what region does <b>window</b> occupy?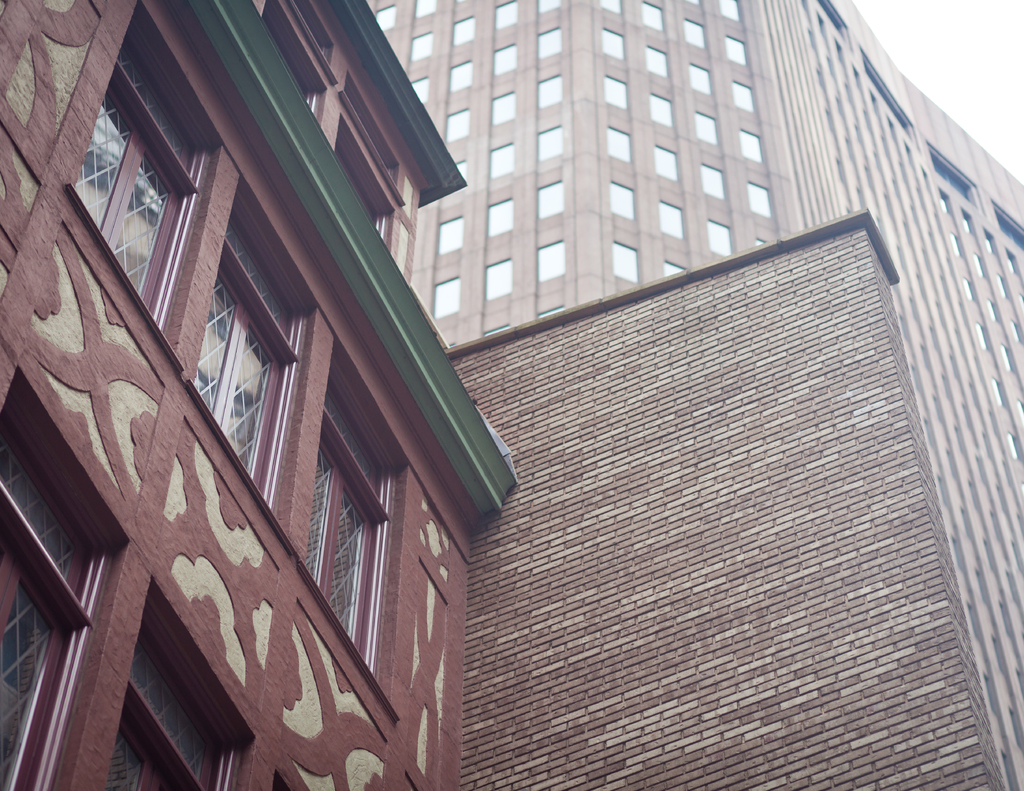
{"left": 434, "top": 277, "right": 461, "bottom": 321}.
